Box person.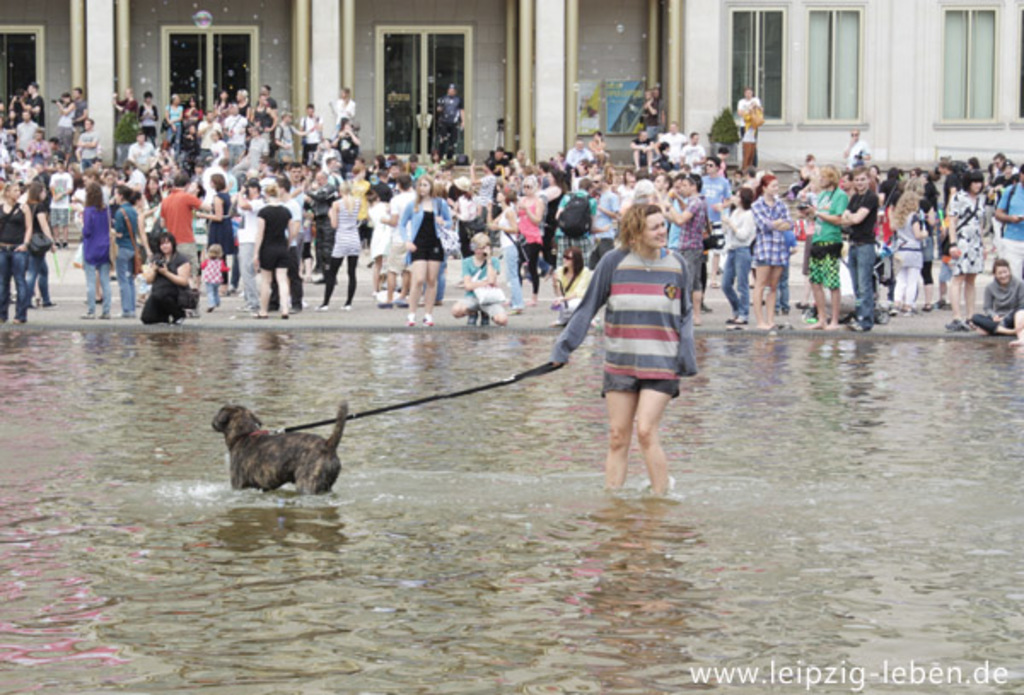
{"x1": 142, "y1": 234, "x2": 191, "y2": 323}.
